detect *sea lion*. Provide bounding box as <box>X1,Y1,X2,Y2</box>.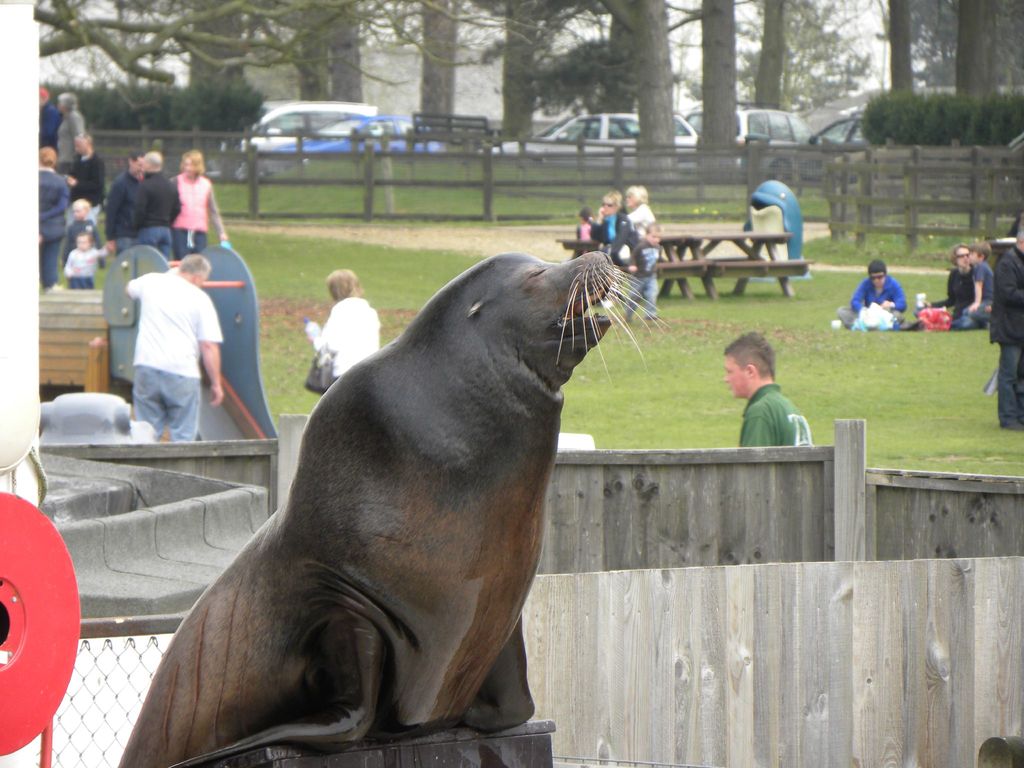
<box>113,253,672,767</box>.
